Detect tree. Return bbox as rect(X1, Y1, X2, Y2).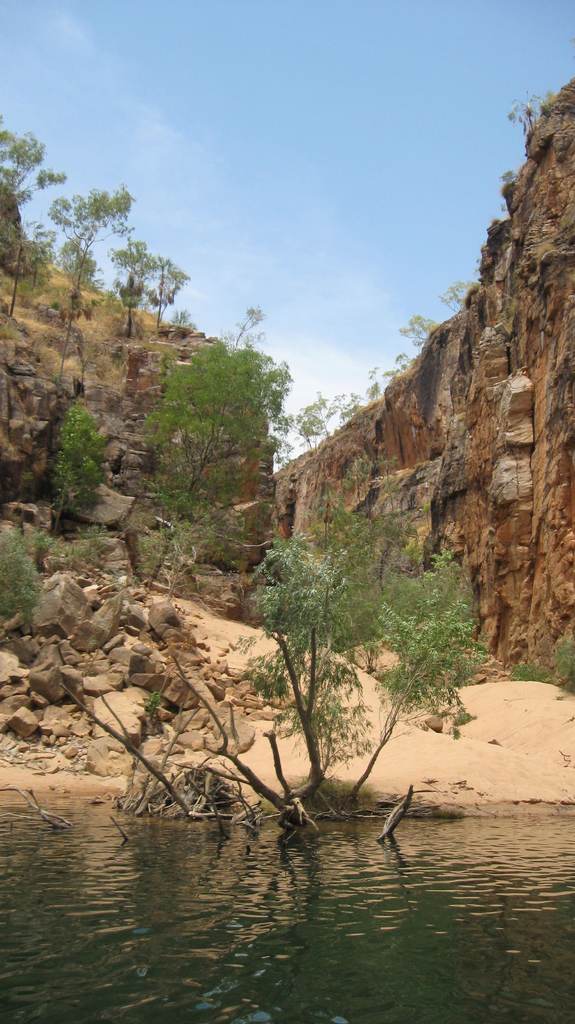
rect(133, 323, 315, 595).
